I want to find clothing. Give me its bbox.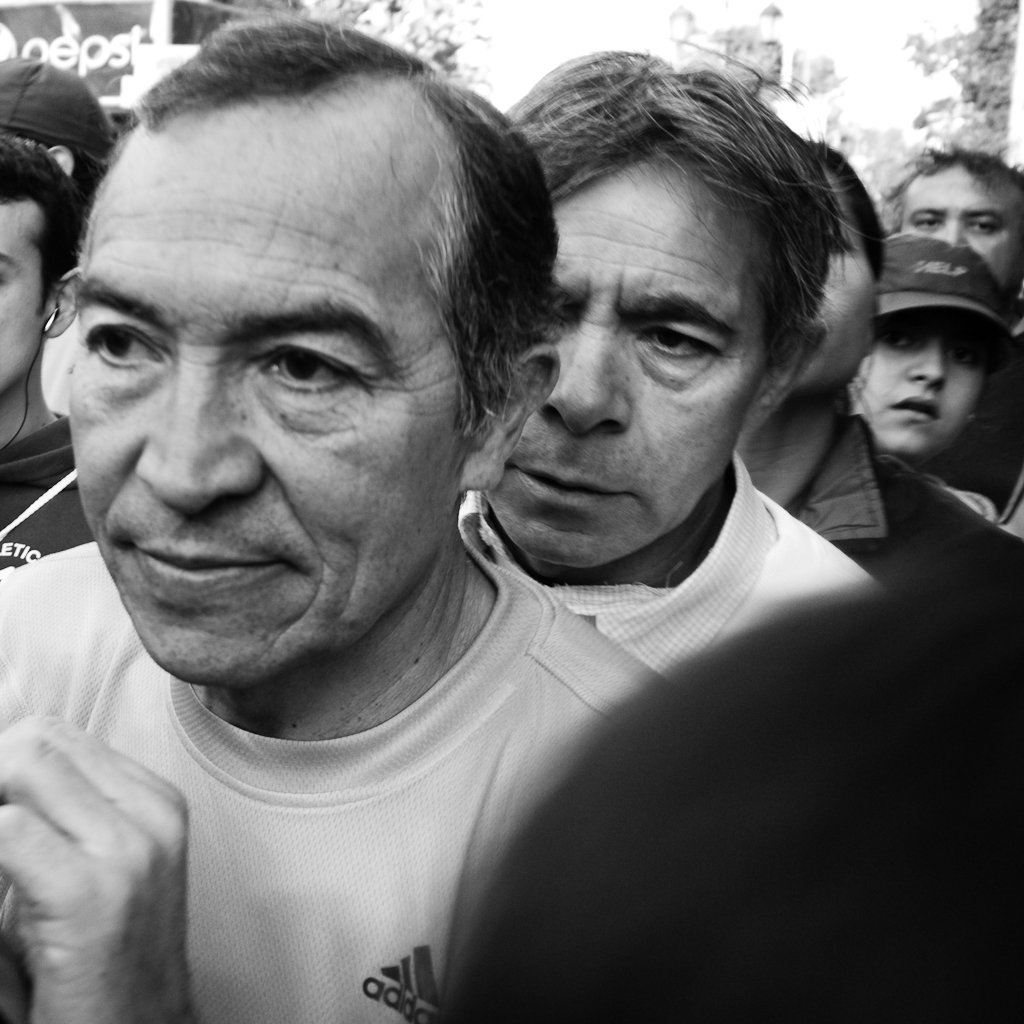
{"x1": 532, "y1": 448, "x2": 893, "y2": 678}.
